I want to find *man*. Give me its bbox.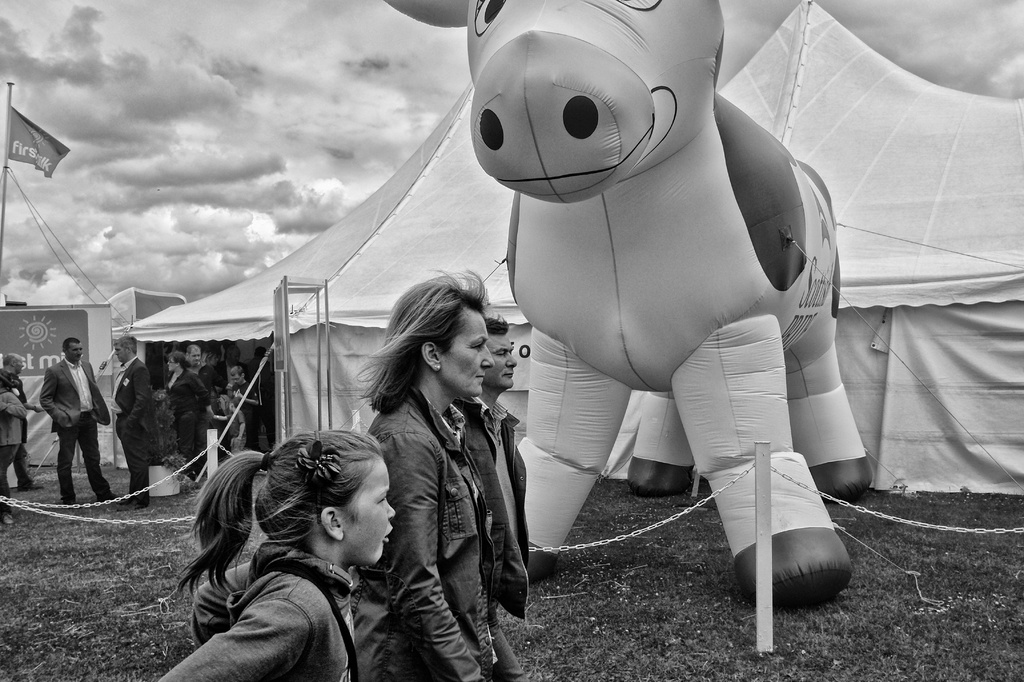
rect(458, 316, 535, 681).
